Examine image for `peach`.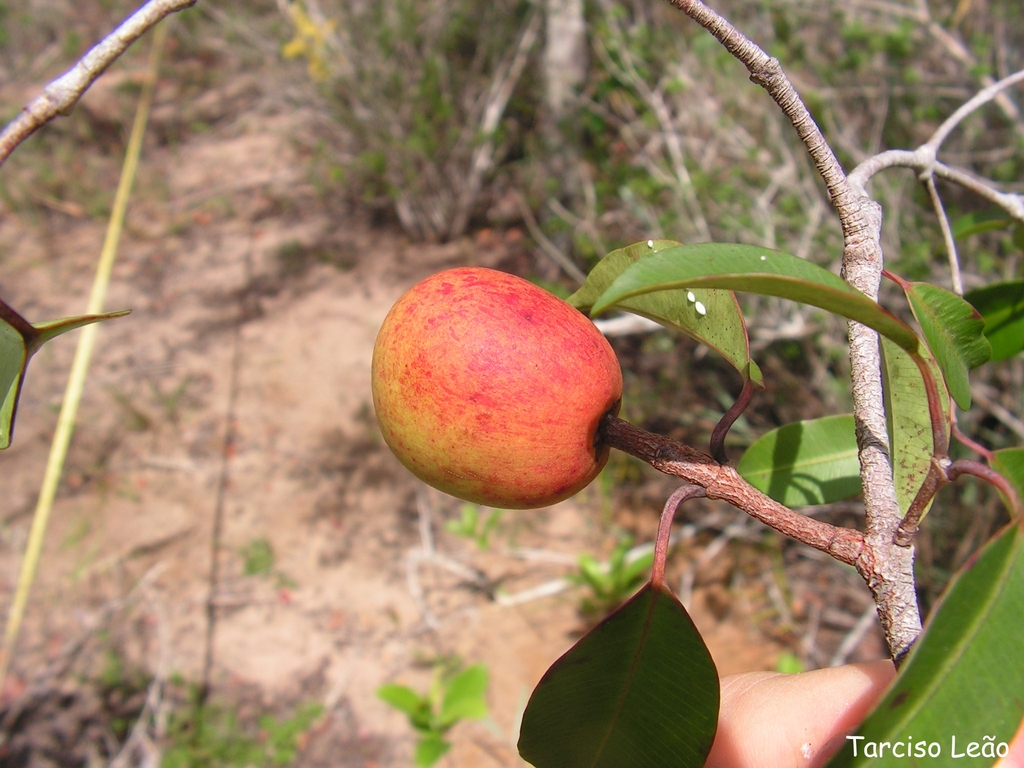
Examination result: <bbox>372, 266, 624, 509</bbox>.
